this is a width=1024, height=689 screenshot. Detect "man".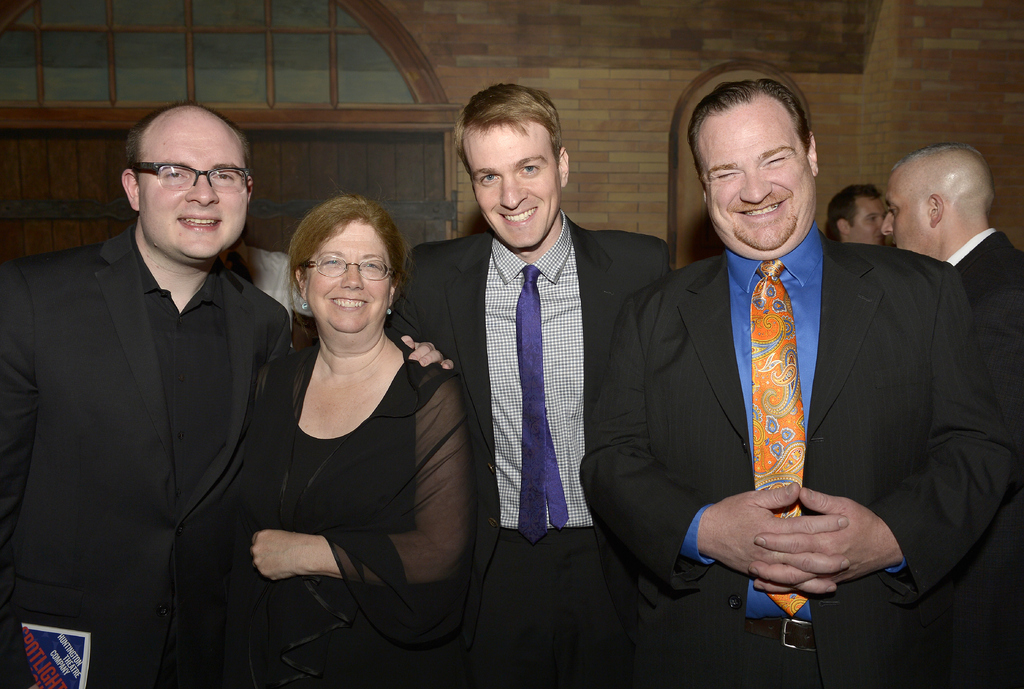
12 97 303 658.
